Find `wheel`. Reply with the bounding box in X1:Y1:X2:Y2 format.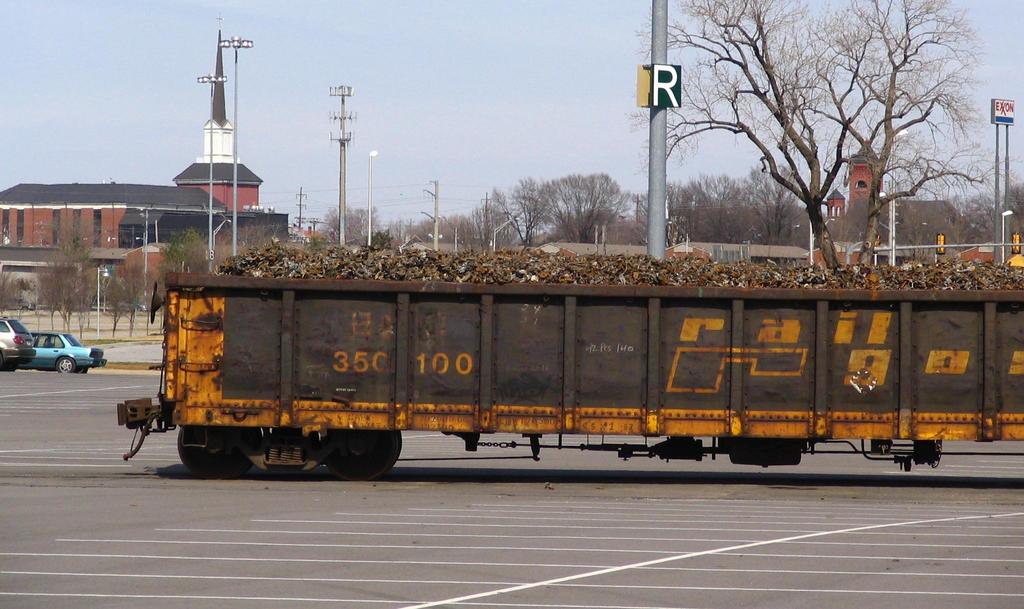
55:357:80:375.
